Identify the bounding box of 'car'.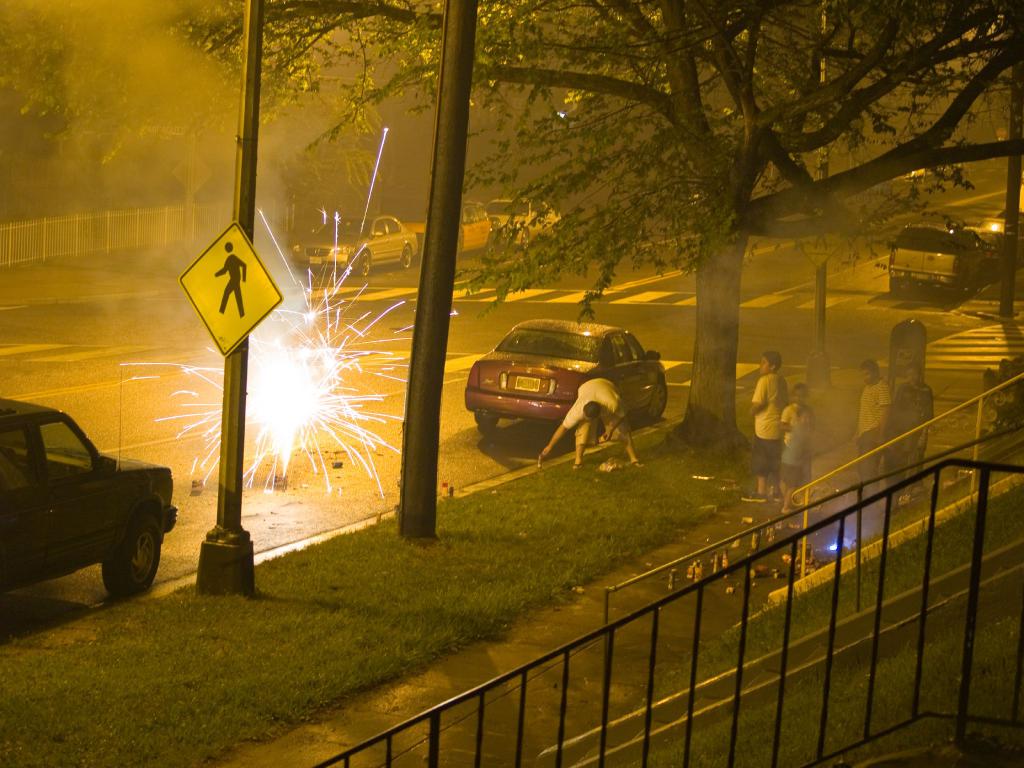
Rect(0, 369, 191, 600).
